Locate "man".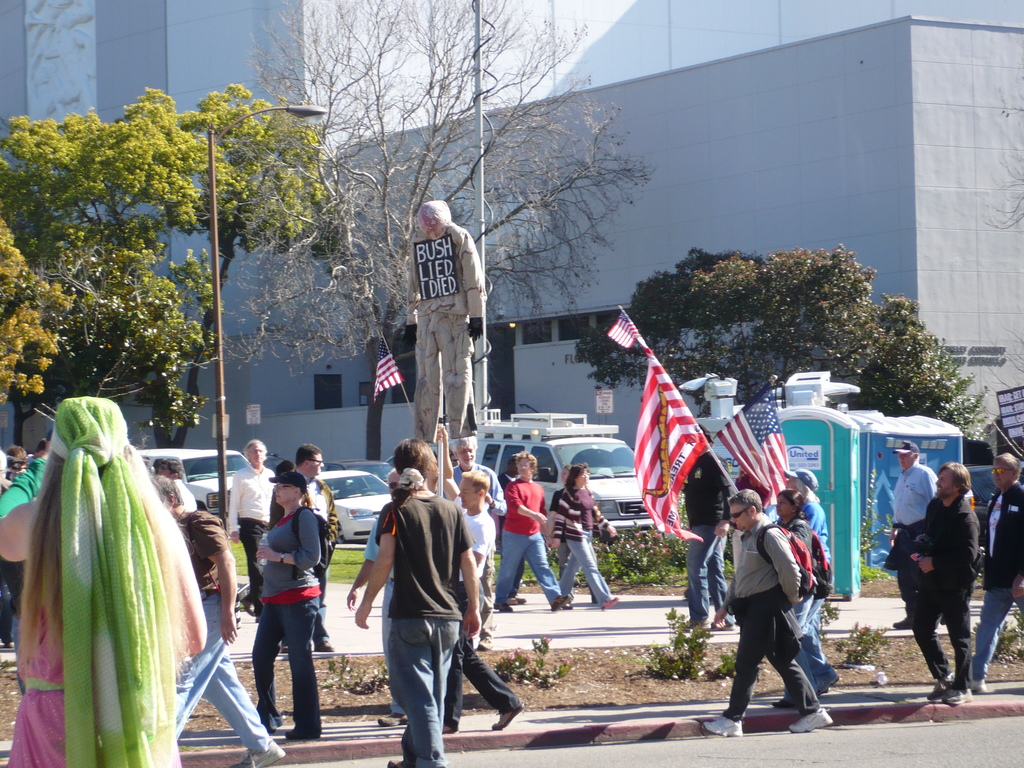
Bounding box: [x1=503, y1=457, x2=573, y2=616].
